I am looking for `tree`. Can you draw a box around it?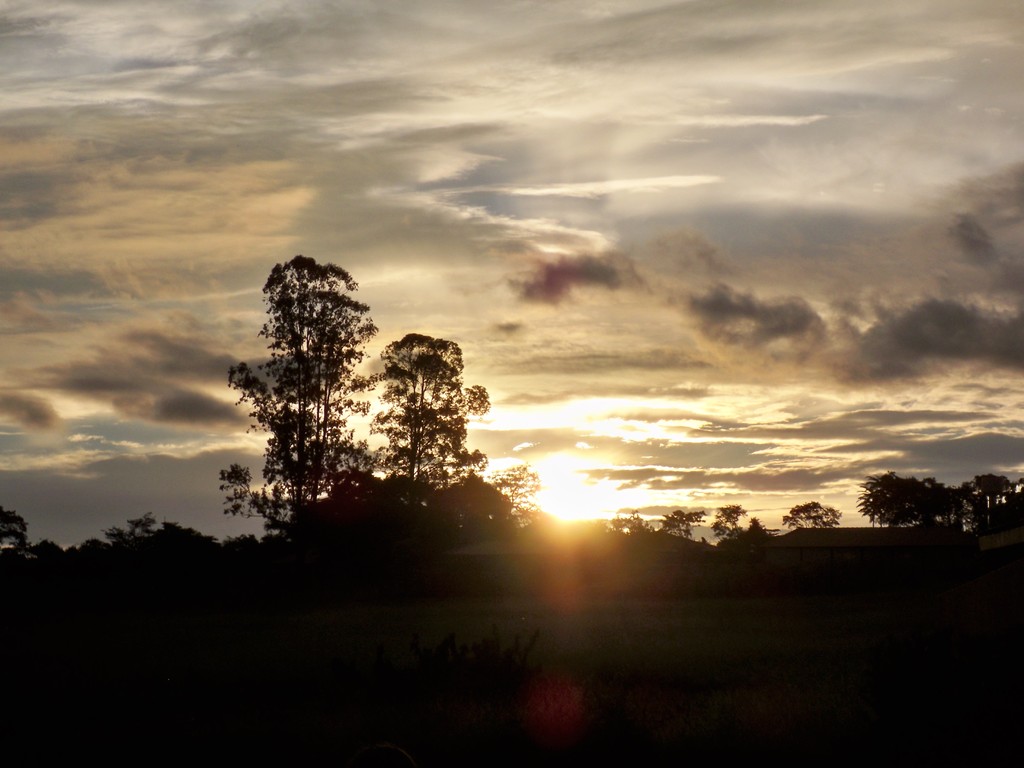
Sure, the bounding box is <region>362, 331, 499, 502</region>.
